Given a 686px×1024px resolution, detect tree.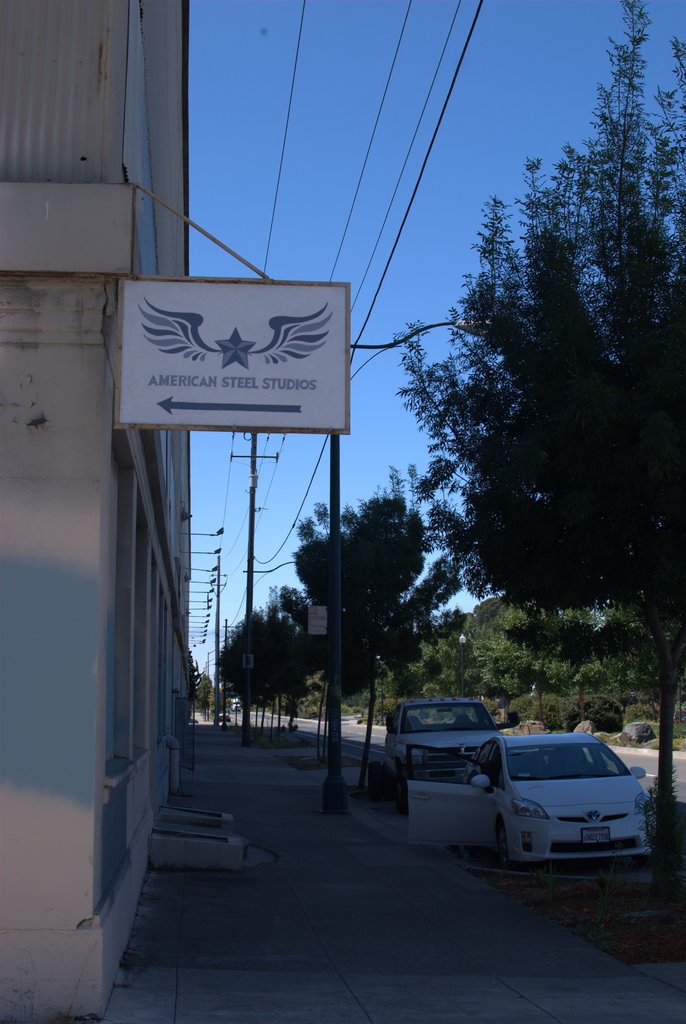
rect(211, 607, 298, 722).
